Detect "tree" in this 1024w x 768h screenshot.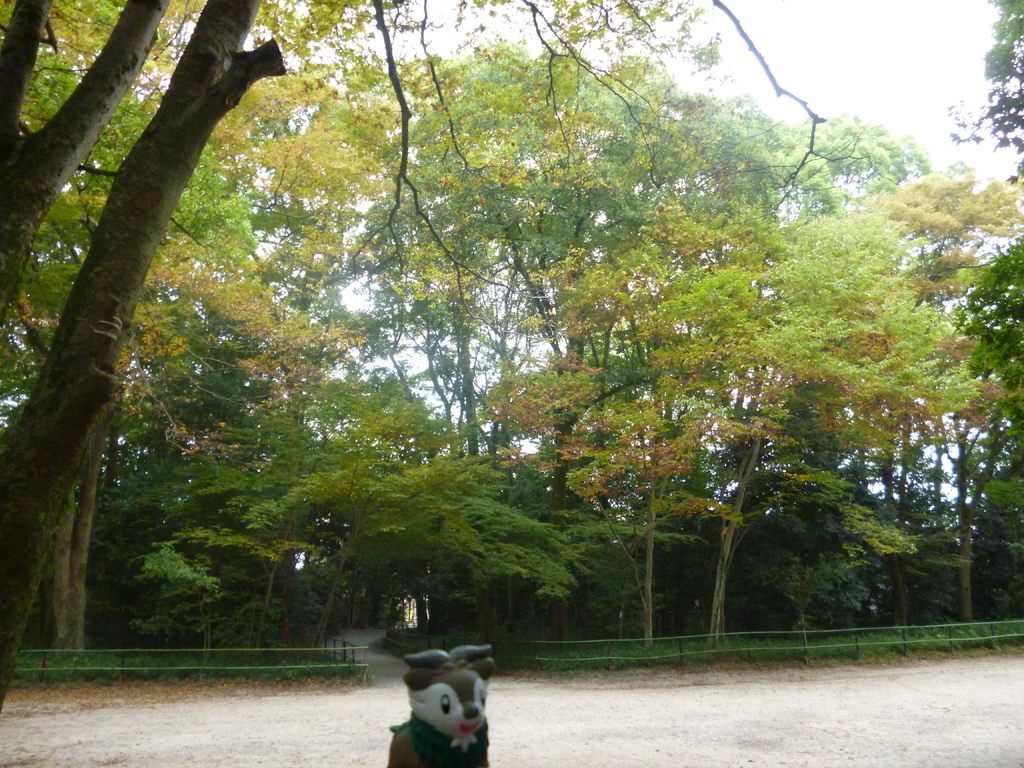
Detection: [323, 70, 512, 438].
